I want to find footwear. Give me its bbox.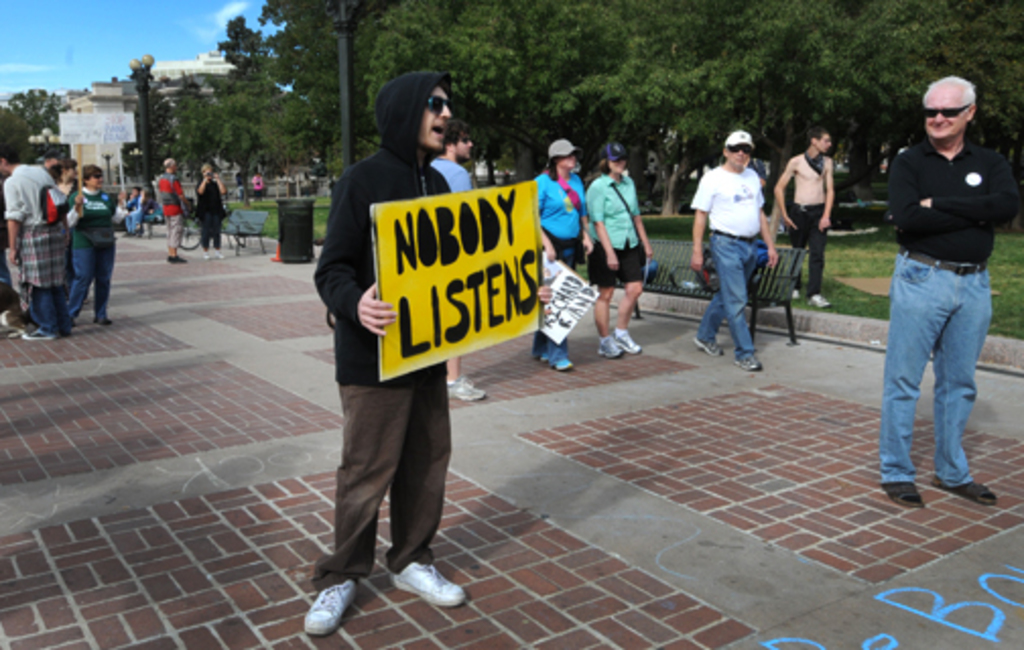
BBox(931, 481, 1000, 506).
